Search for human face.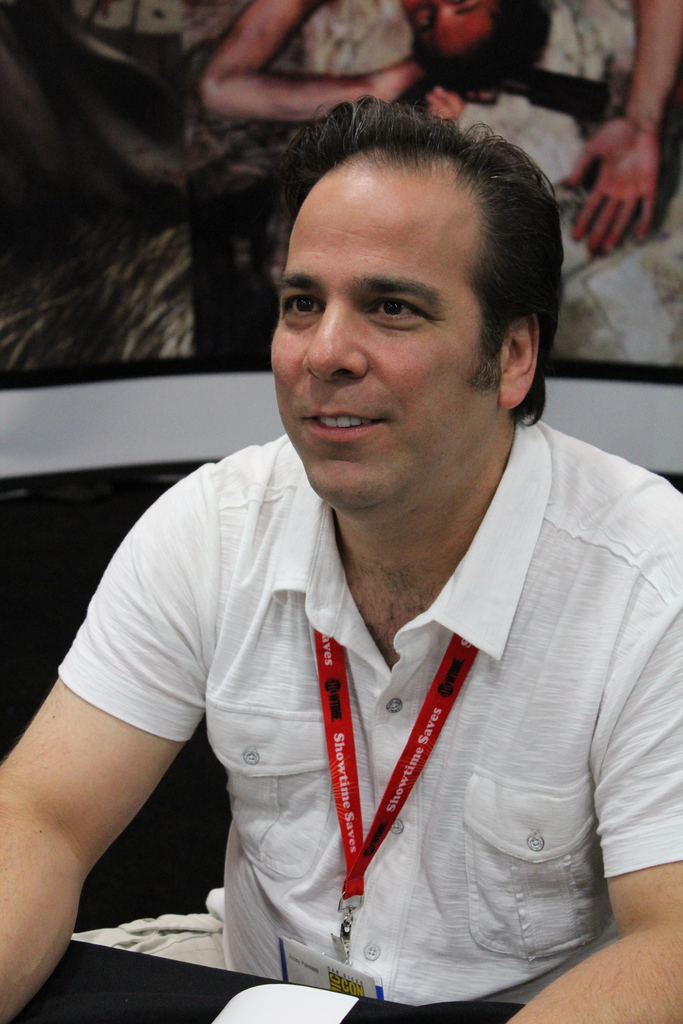
Found at (272,151,482,510).
